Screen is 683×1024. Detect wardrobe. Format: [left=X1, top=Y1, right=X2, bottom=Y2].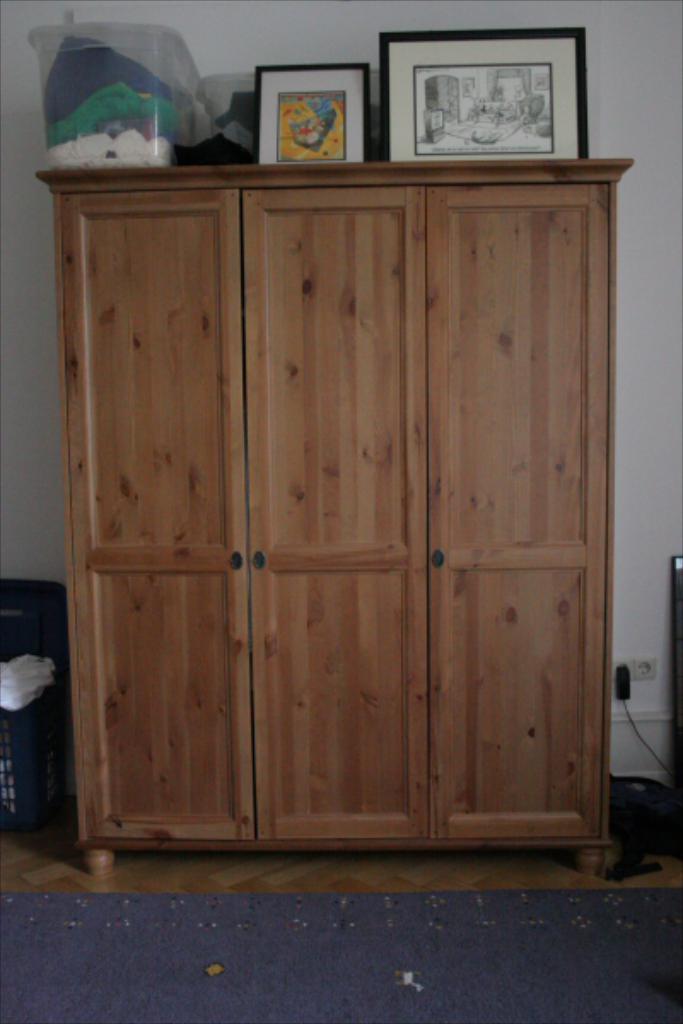
[left=32, top=160, right=632, bottom=876].
